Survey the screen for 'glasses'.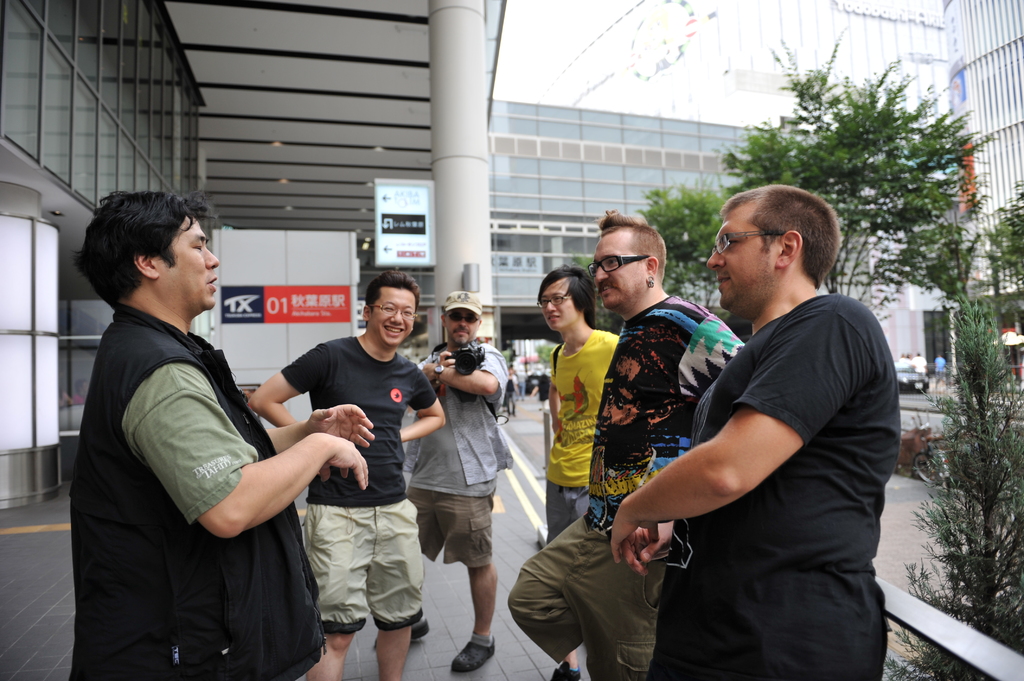
Survey found: 537, 292, 572, 310.
